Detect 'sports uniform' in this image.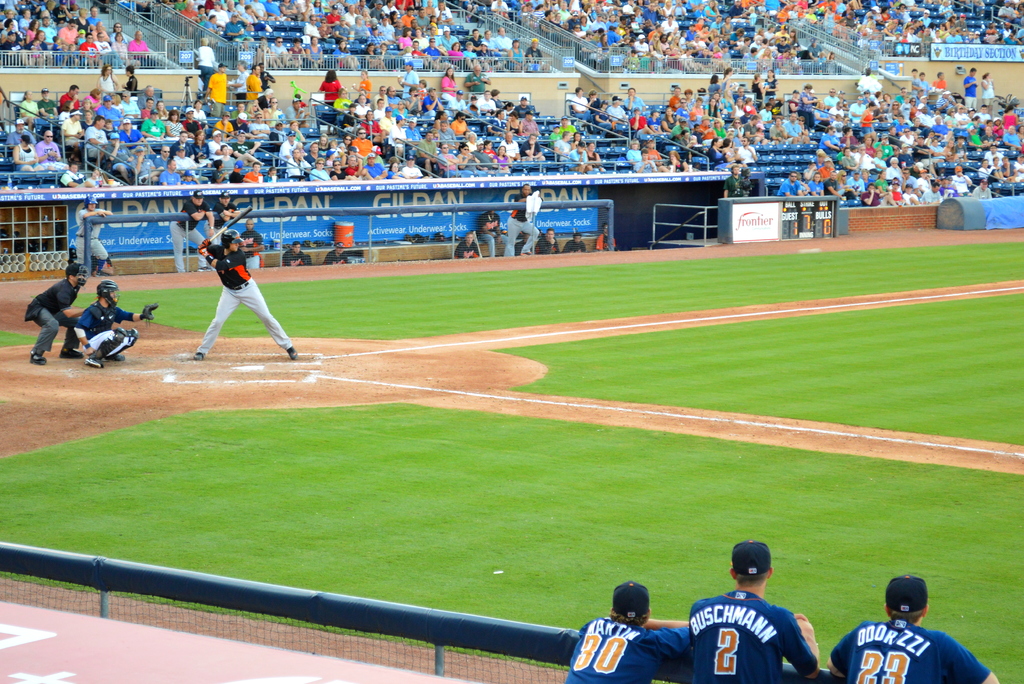
Detection: (822,619,993,683).
